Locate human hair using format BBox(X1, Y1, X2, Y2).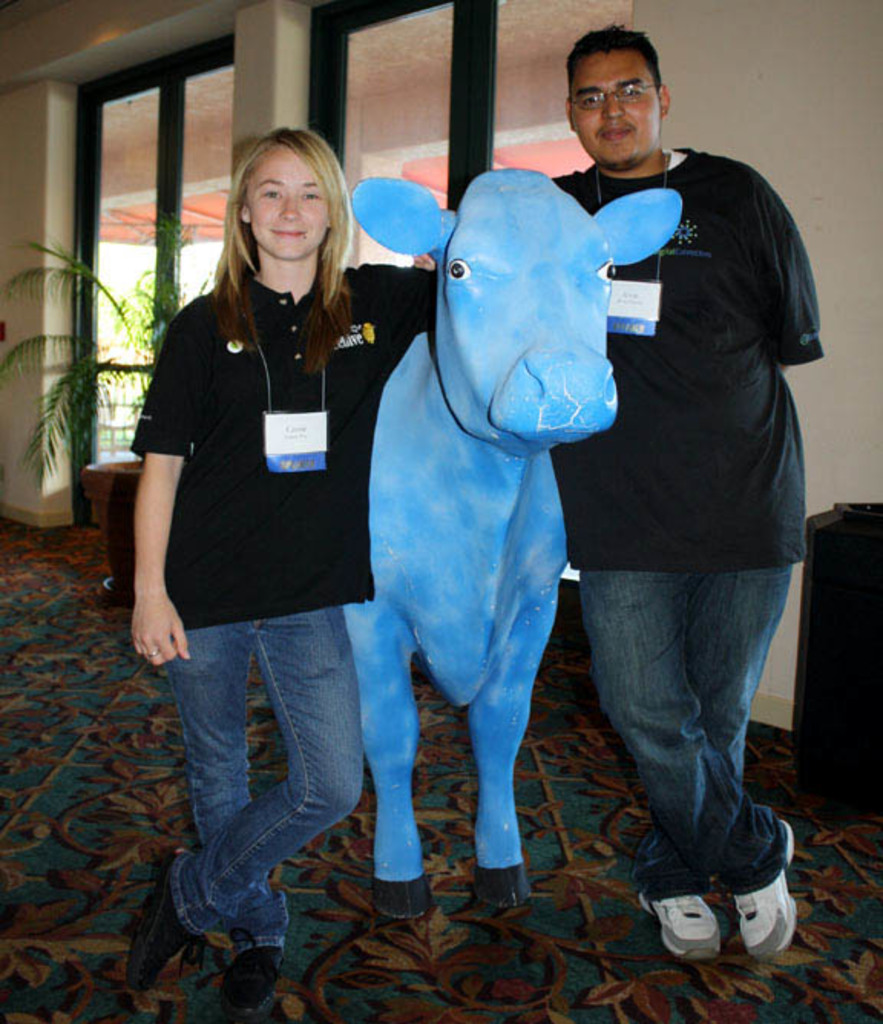
BBox(210, 121, 353, 330).
